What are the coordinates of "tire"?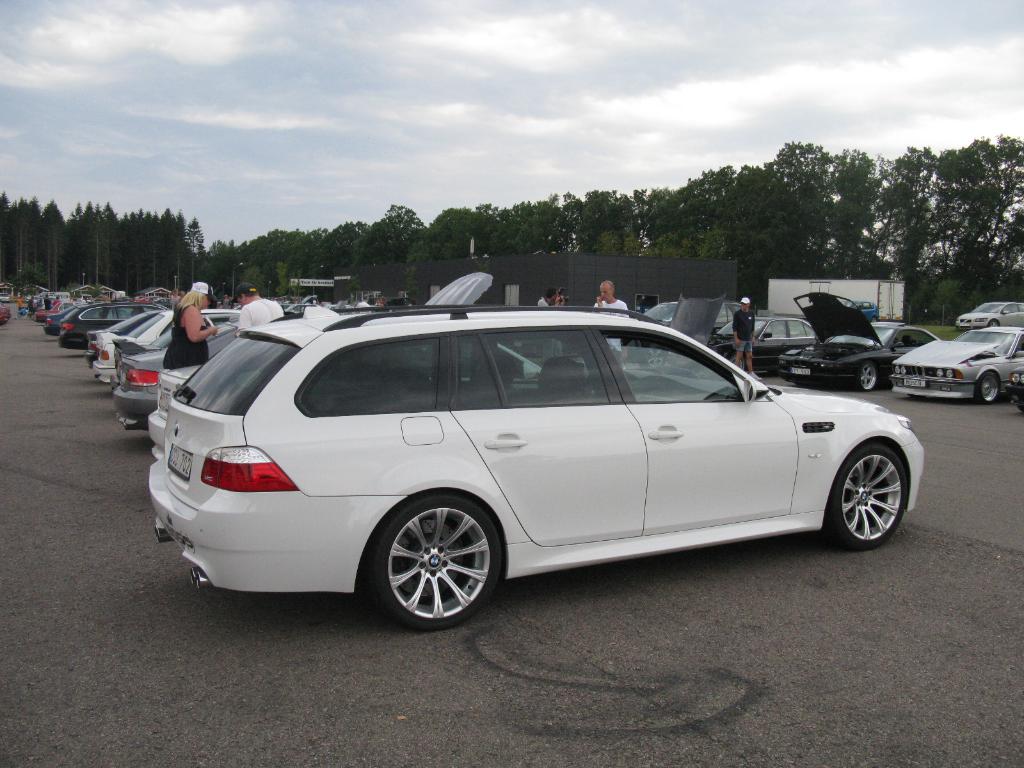
{"x1": 723, "y1": 349, "x2": 745, "y2": 374}.
